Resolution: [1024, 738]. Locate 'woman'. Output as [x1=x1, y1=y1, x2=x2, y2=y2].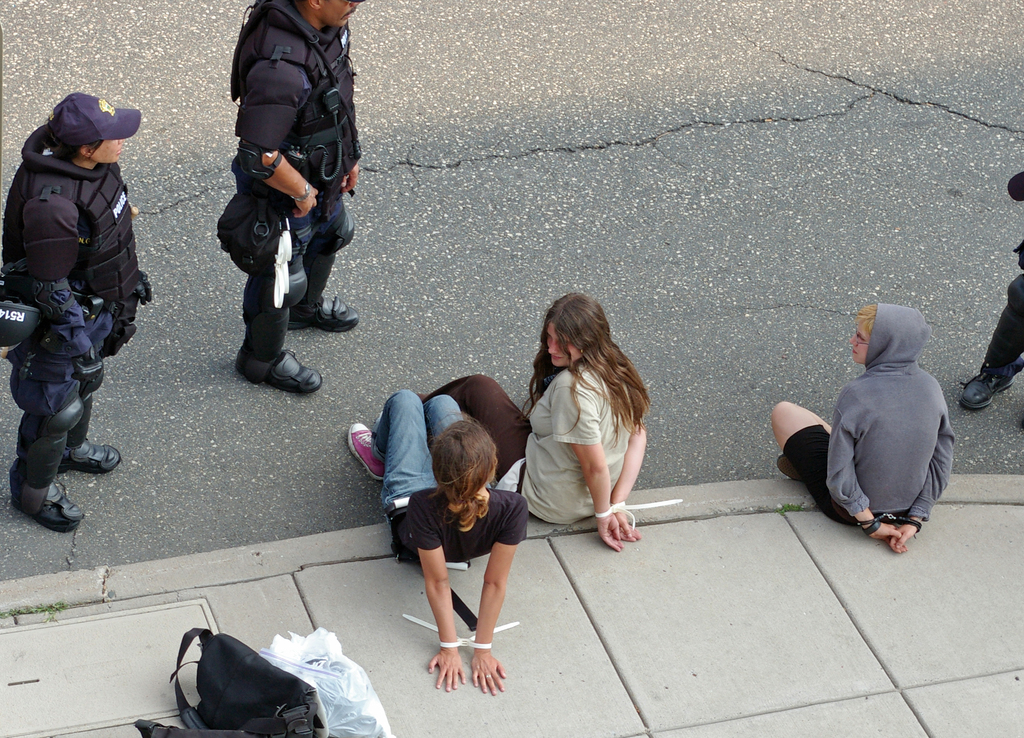
[x1=0, y1=90, x2=156, y2=529].
